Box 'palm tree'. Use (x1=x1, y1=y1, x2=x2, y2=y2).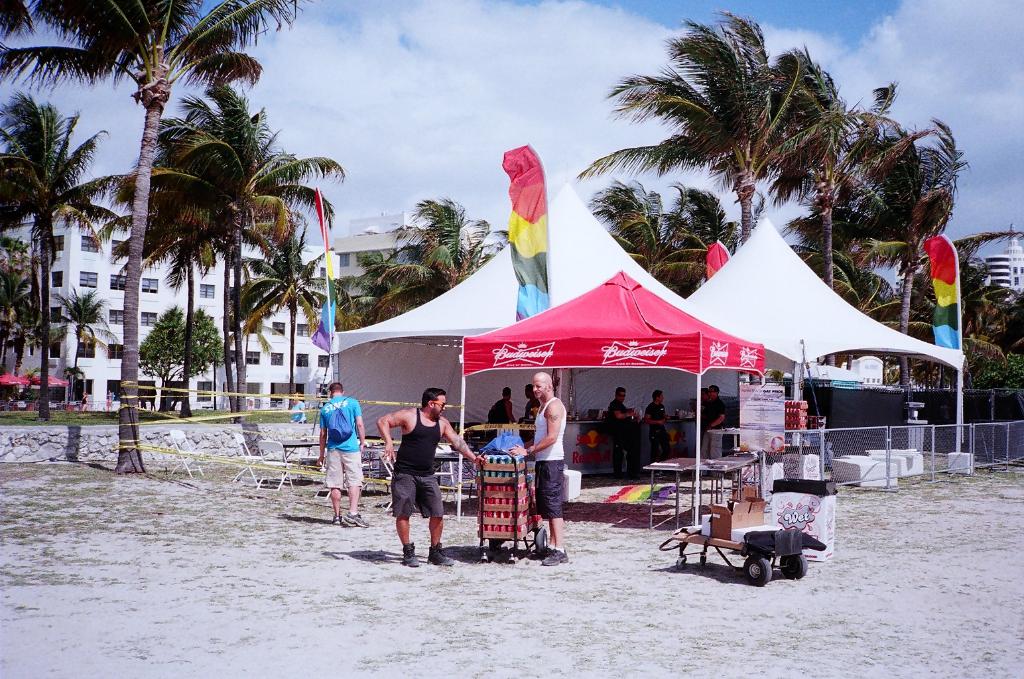
(x1=17, y1=86, x2=103, y2=397).
